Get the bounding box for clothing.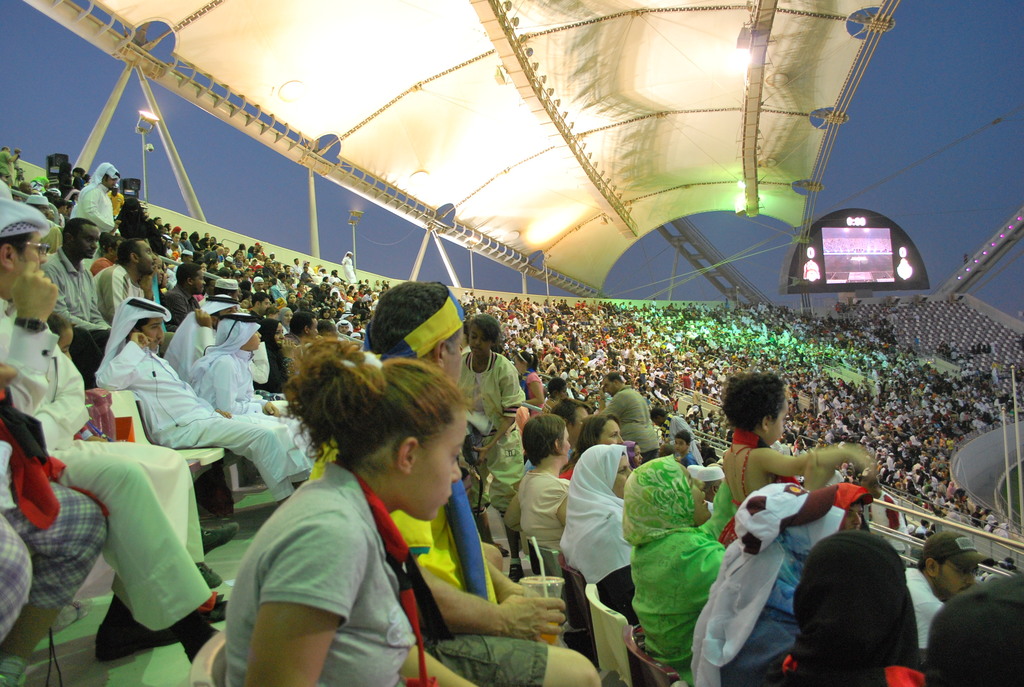
BBox(513, 468, 575, 561).
